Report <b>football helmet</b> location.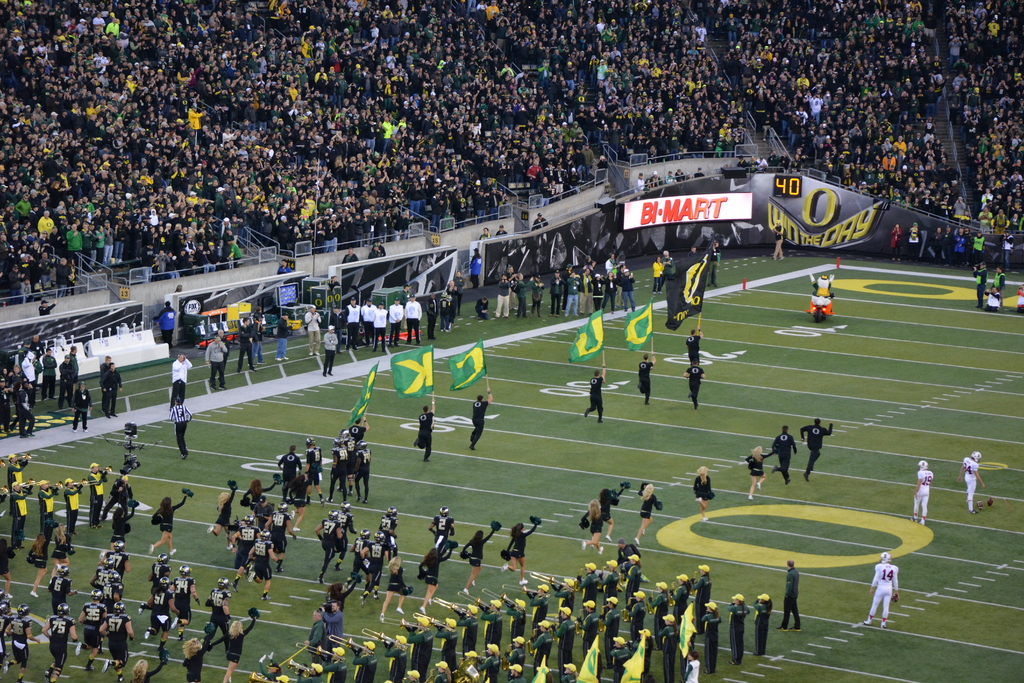
Report: bbox=(215, 576, 231, 592).
